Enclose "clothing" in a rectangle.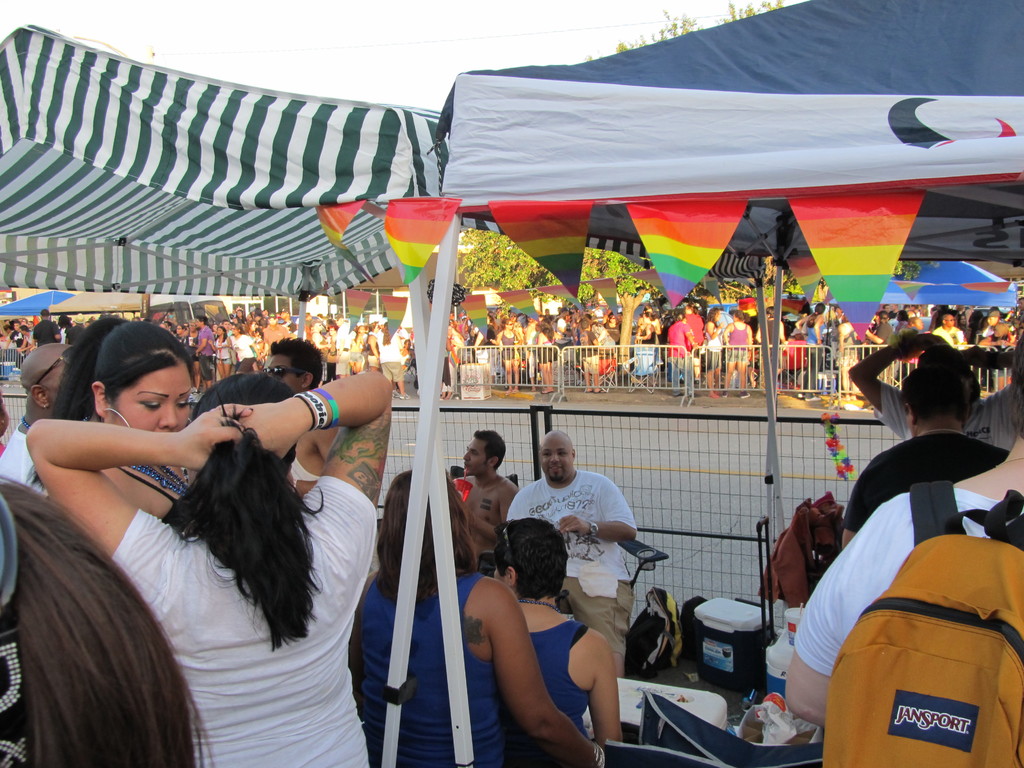
rect(530, 333, 561, 363).
